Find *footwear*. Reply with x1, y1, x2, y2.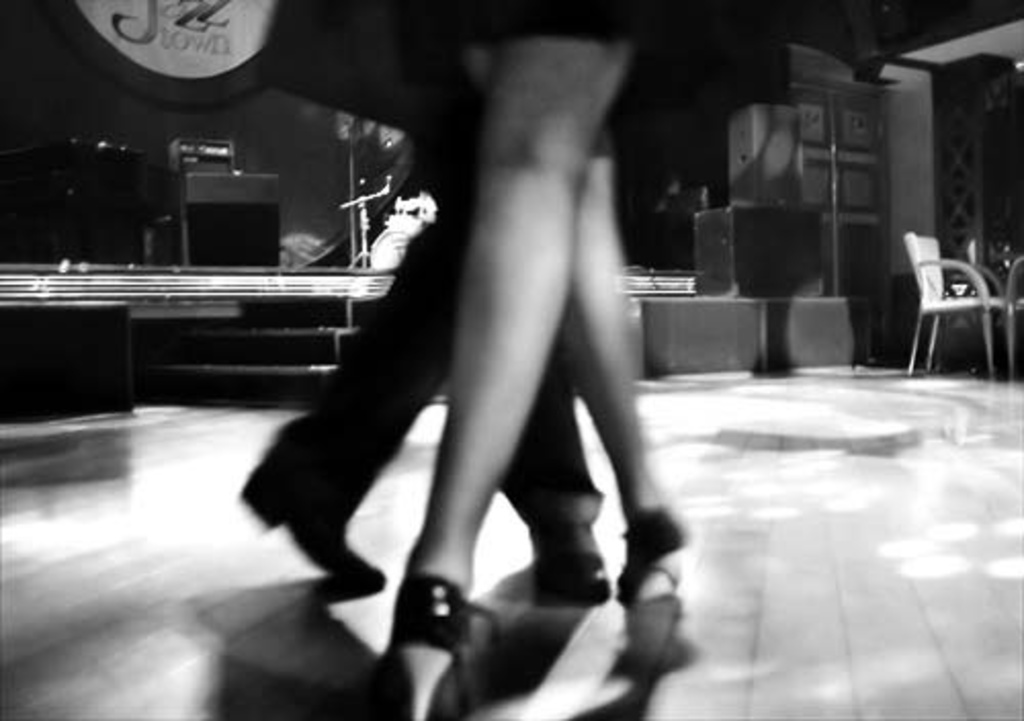
240, 494, 383, 596.
